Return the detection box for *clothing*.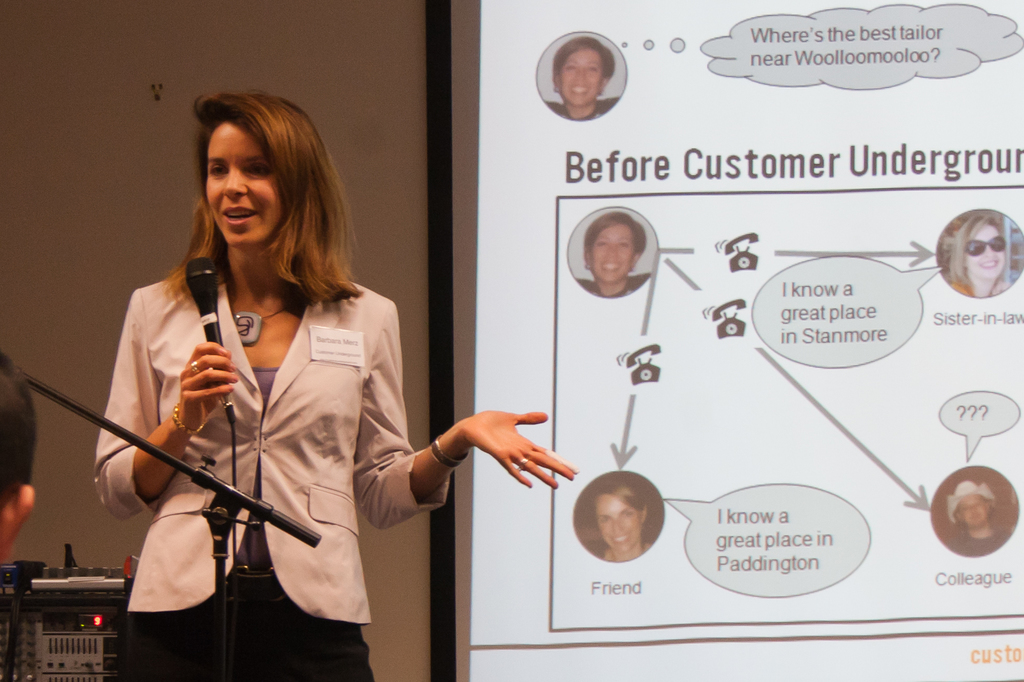
rect(545, 93, 619, 117).
